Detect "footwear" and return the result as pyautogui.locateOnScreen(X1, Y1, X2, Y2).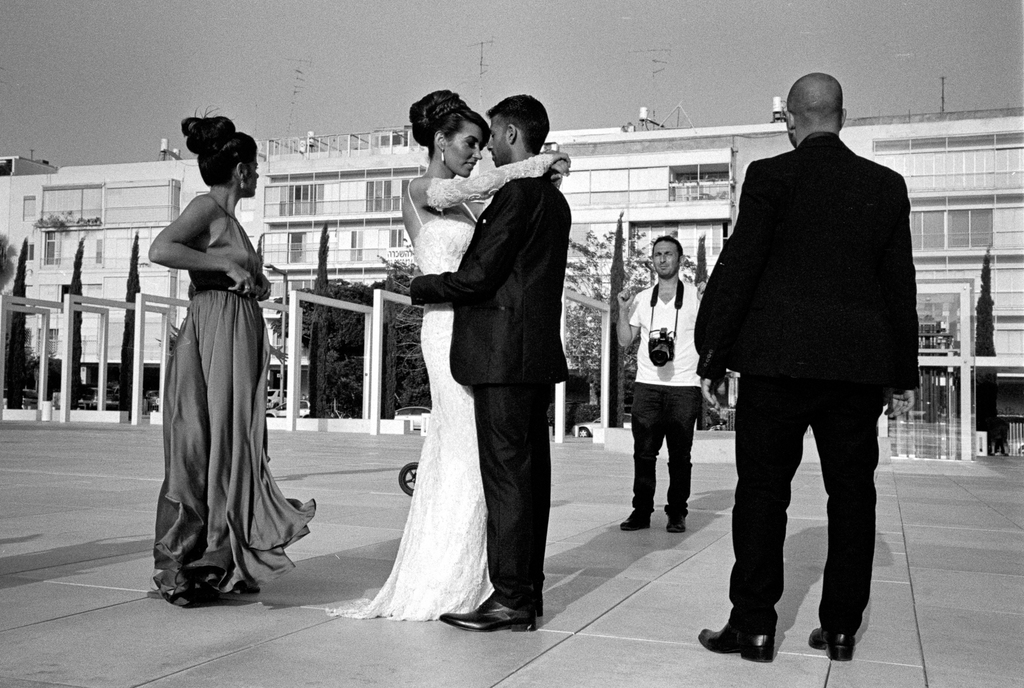
pyautogui.locateOnScreen(618, 516, 648, 531).
